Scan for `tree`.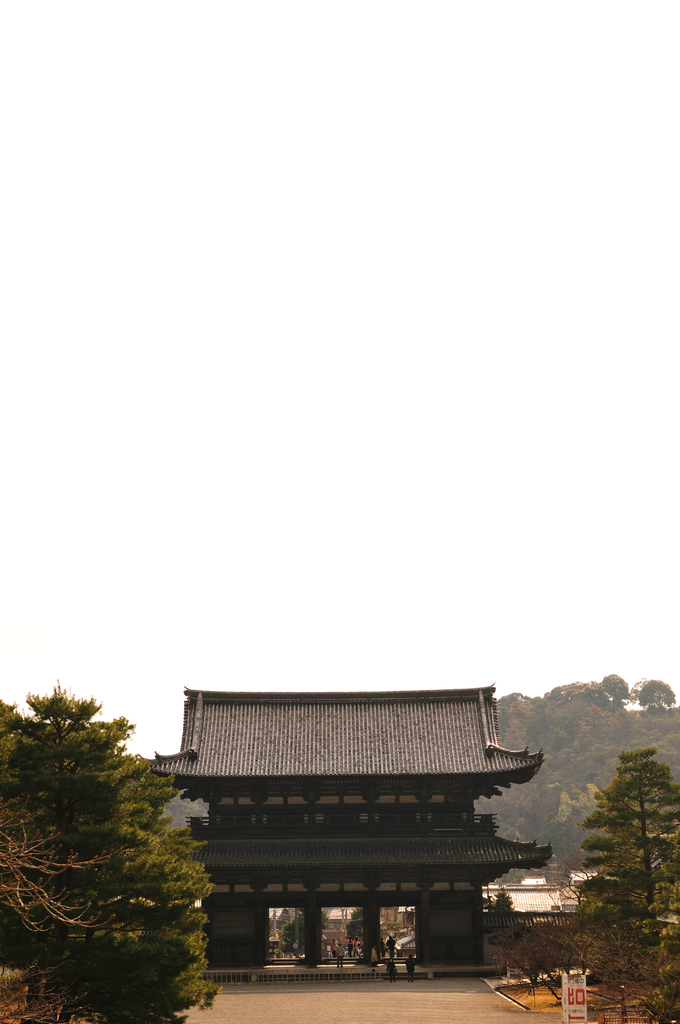
Scan result: BBox(11, 677, 228, 999).
